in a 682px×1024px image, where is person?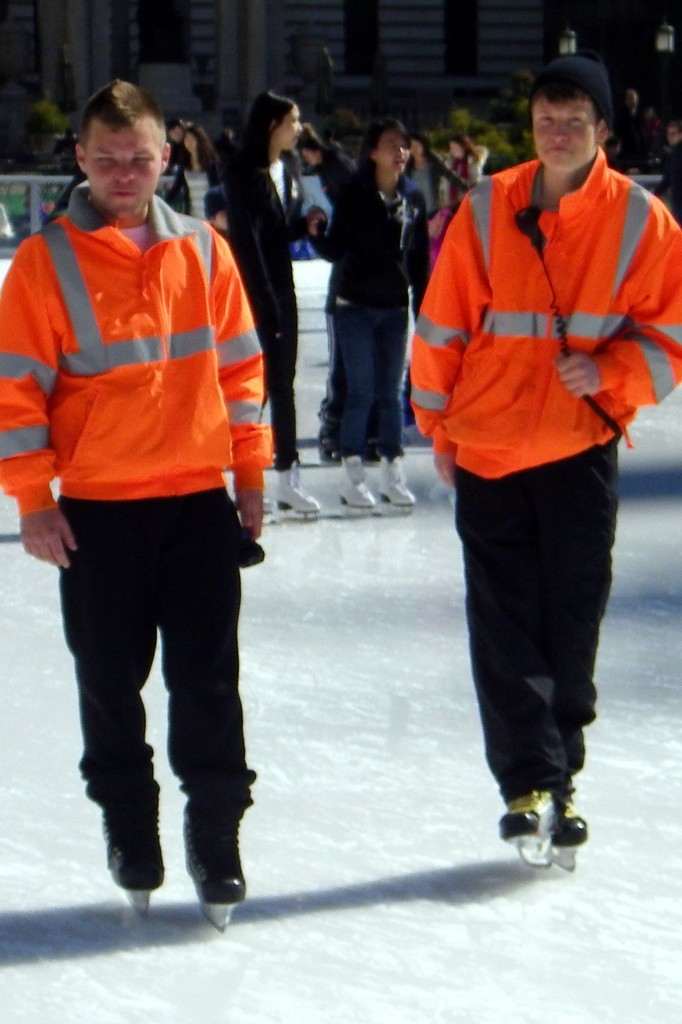
<region>301, 138, 362, 261</region>.
